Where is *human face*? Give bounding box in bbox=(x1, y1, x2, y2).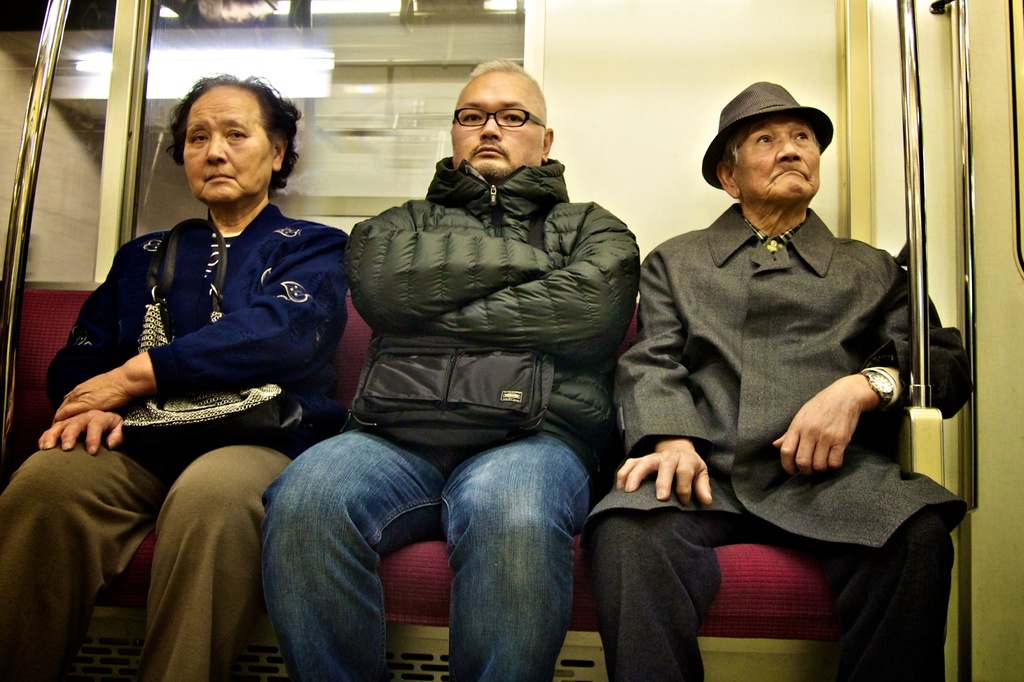
bbox=(732, 120, 819, 199).
